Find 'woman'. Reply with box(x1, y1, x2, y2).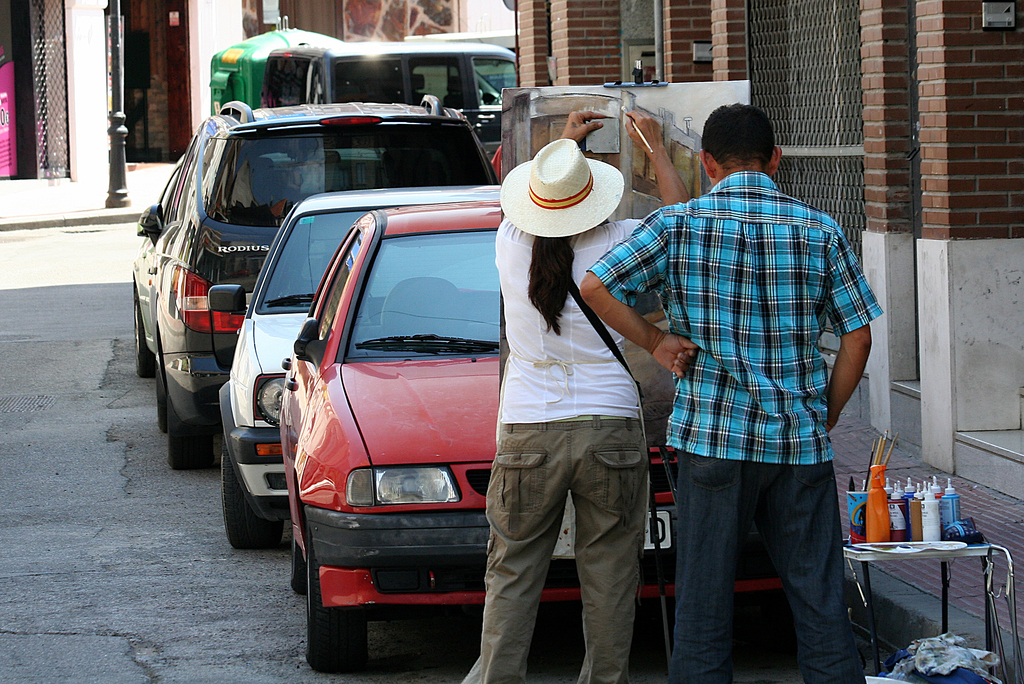
box(466, 164, 675, 682).
